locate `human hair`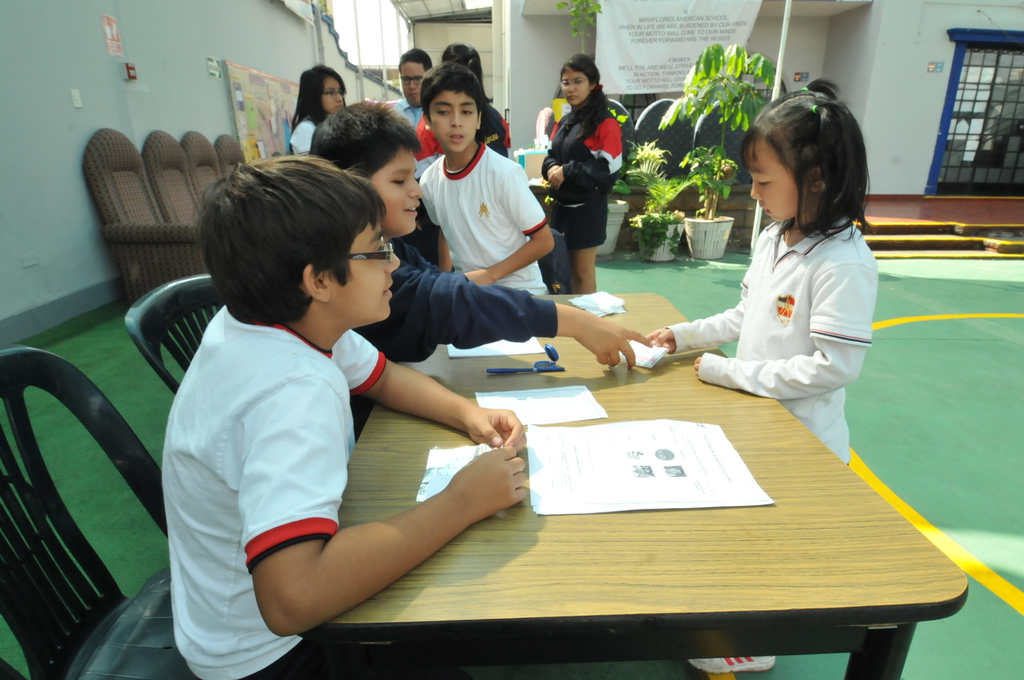
Rect(442, 43, 491, 101)
